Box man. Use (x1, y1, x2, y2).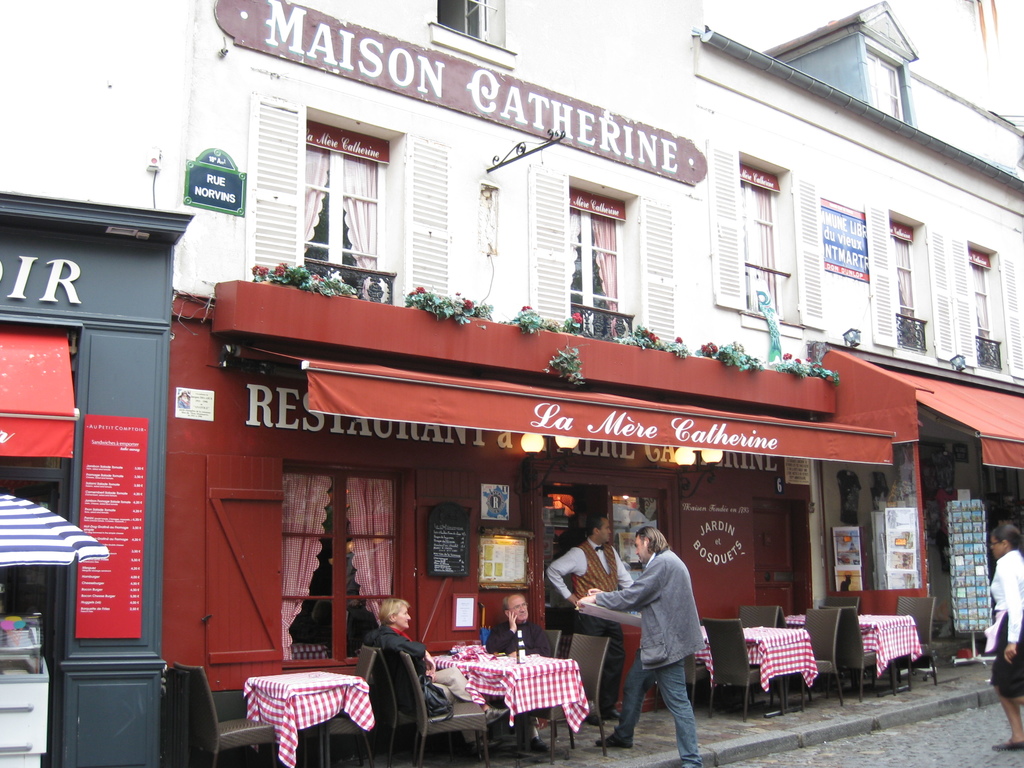
(490, 590, 547, 753).
